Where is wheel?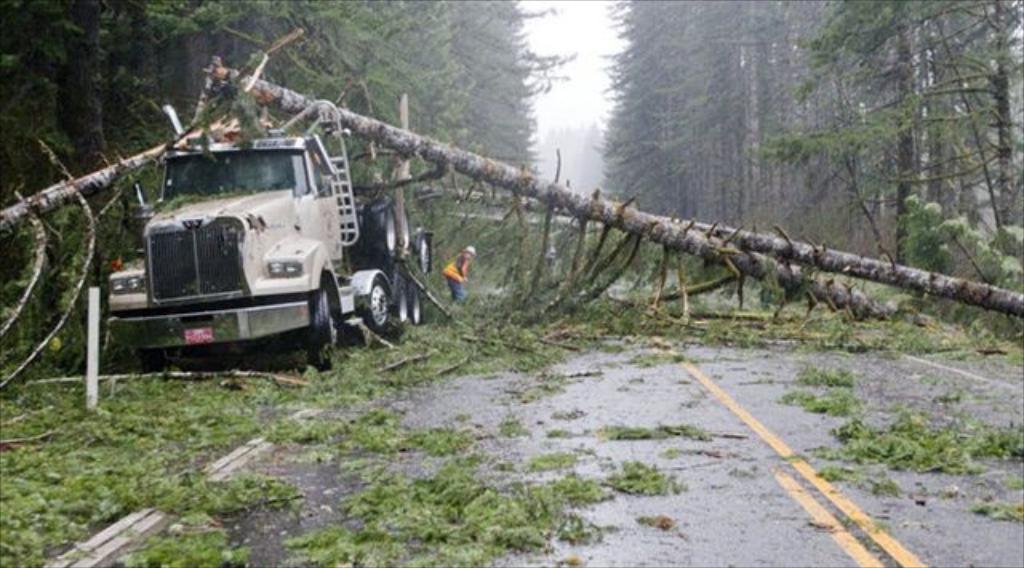
(366,274,394,334).
